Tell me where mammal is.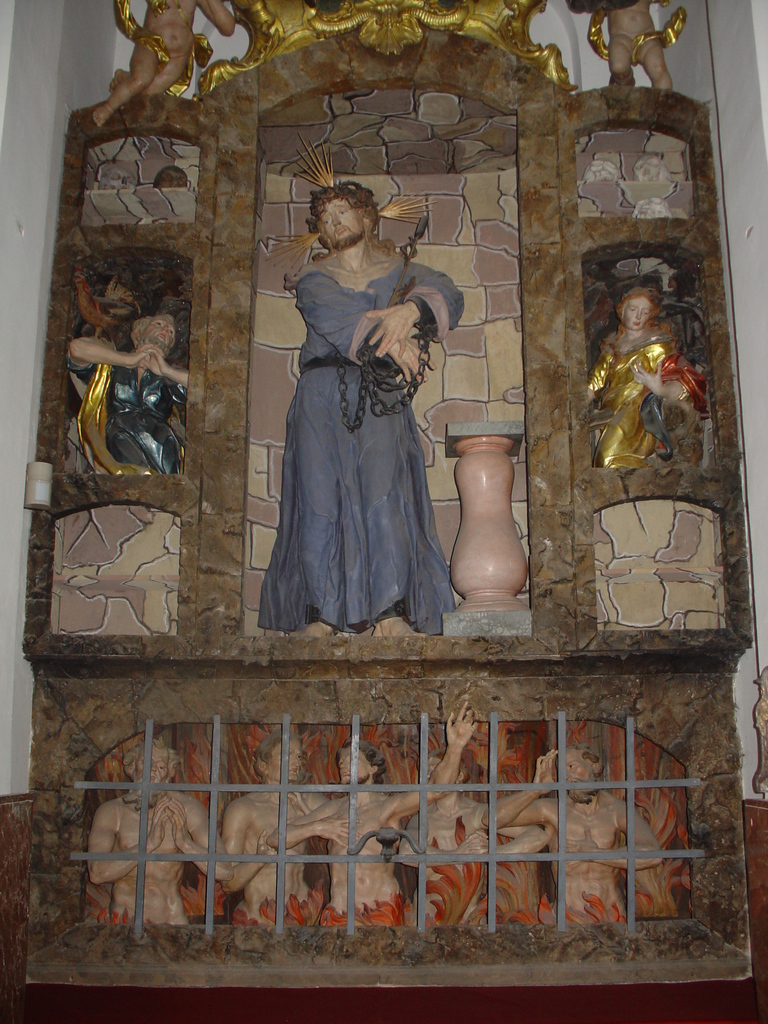
mammal is at x1=263, y1=155, x2=460, y2=628.
